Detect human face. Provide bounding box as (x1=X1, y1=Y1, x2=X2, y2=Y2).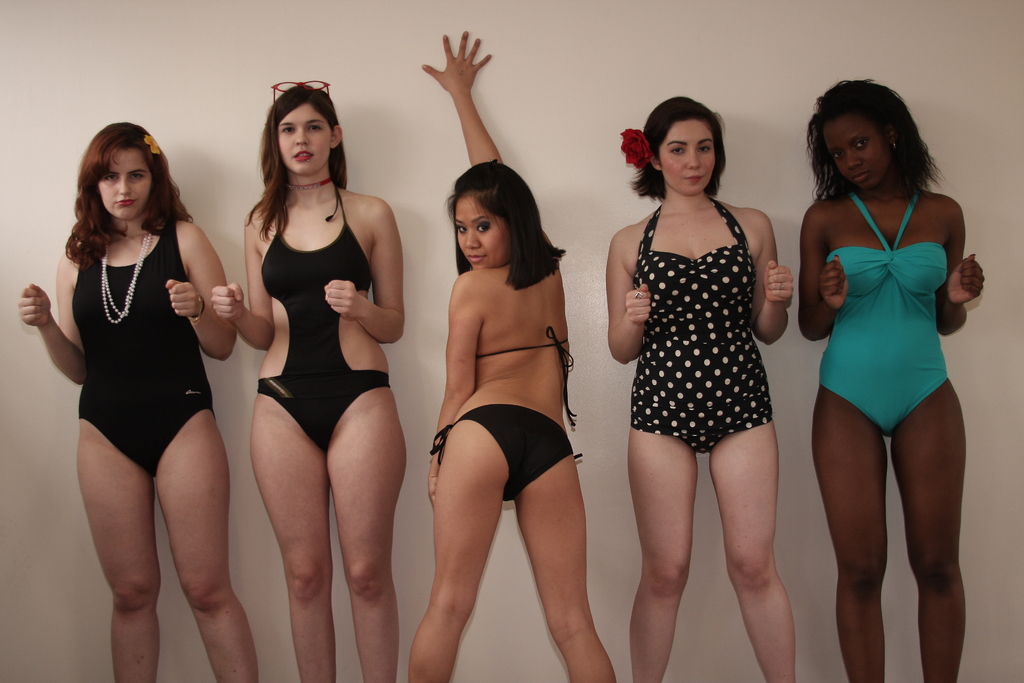
(x1=658, y1=118, x2=716, y2=196).
